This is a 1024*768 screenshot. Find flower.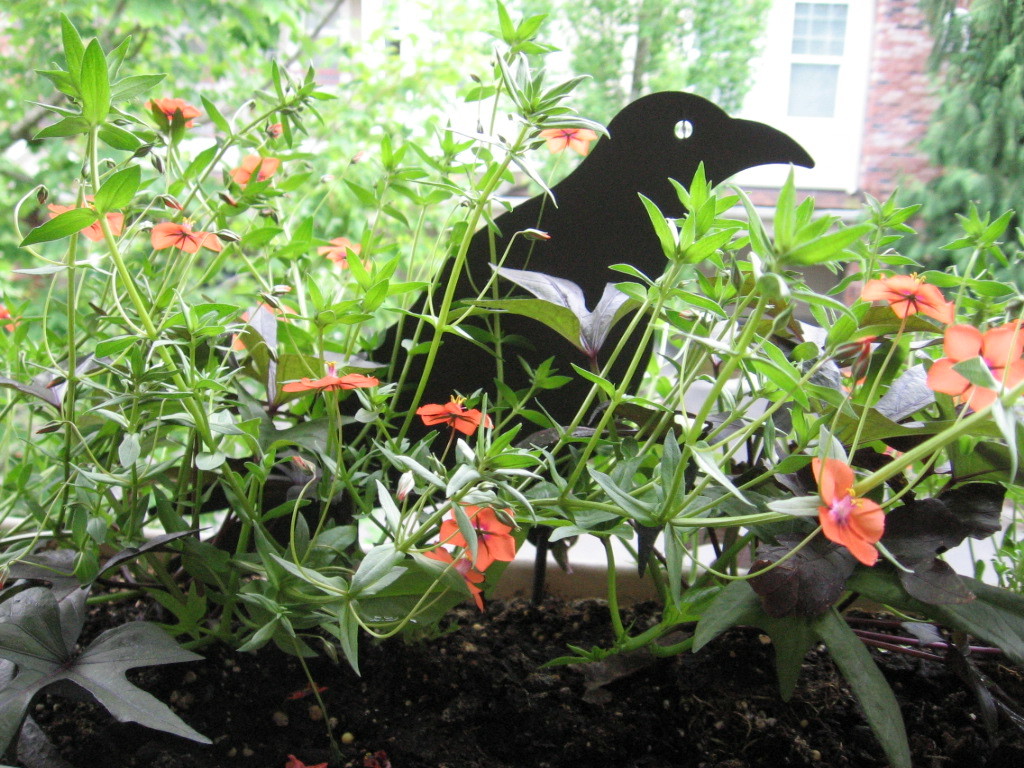
Bounding box: bbox(859, 265, 959, 324).
